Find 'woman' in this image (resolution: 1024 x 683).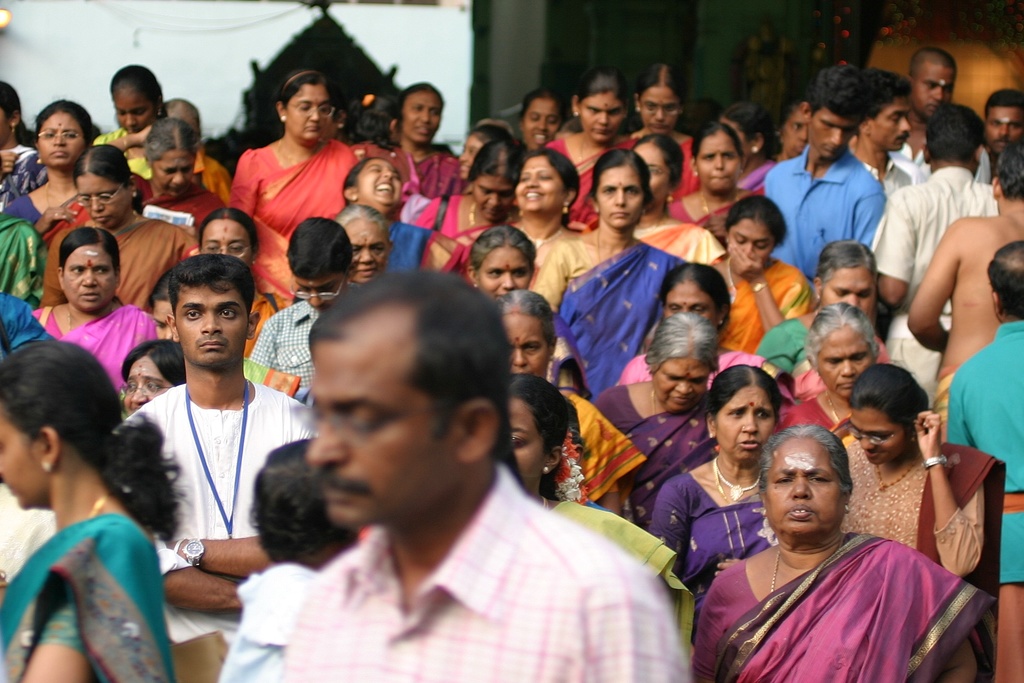
Rect(228, 67, 359, 320).
